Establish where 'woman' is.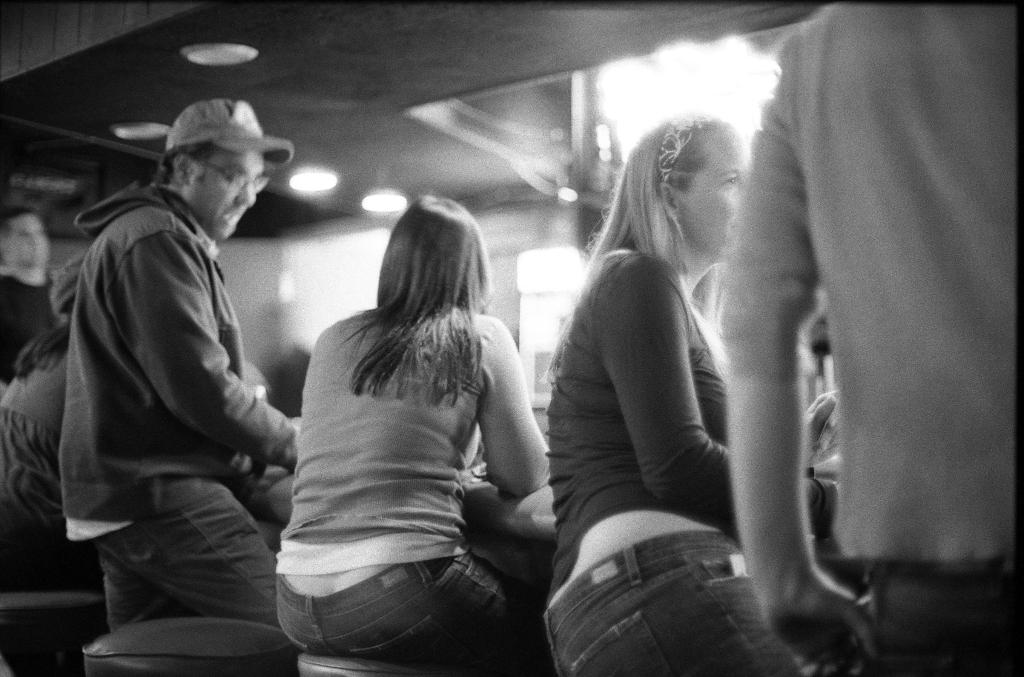
Established at [238,205,564,676].
